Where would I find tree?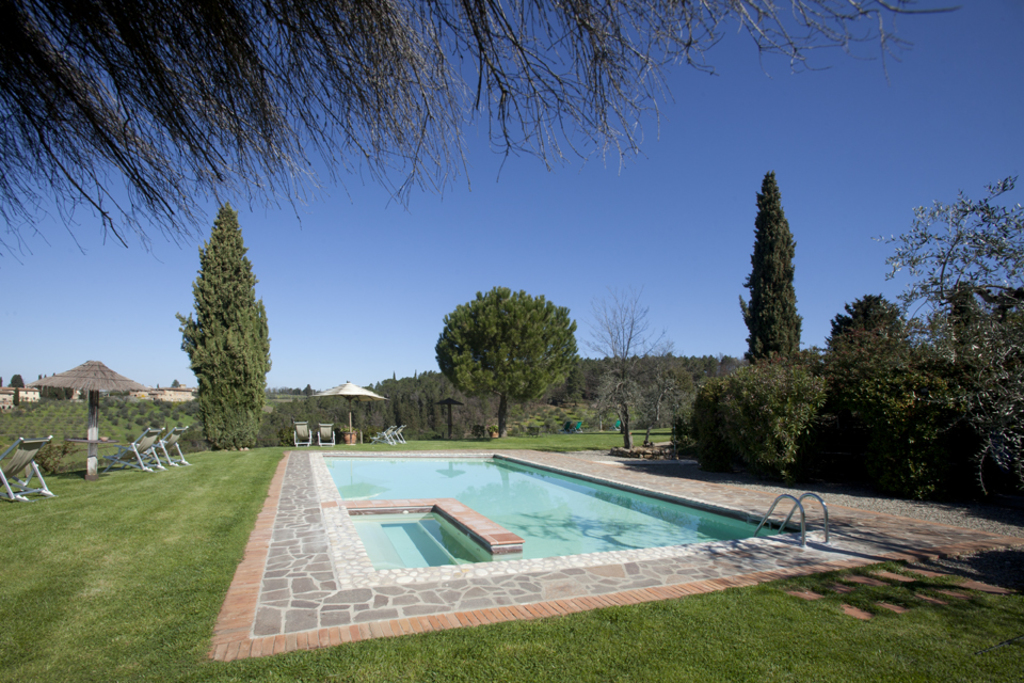
At Rect(737, 173, 801, 361).
